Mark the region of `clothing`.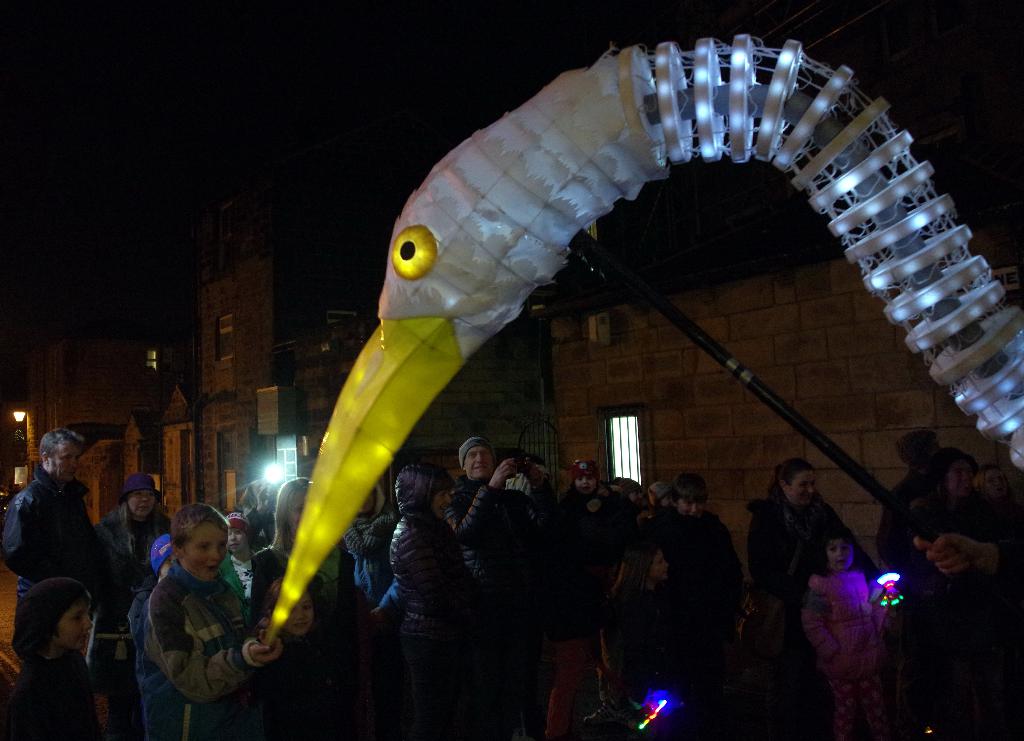
Region: <region>804, 570, 895, 740</region>.
